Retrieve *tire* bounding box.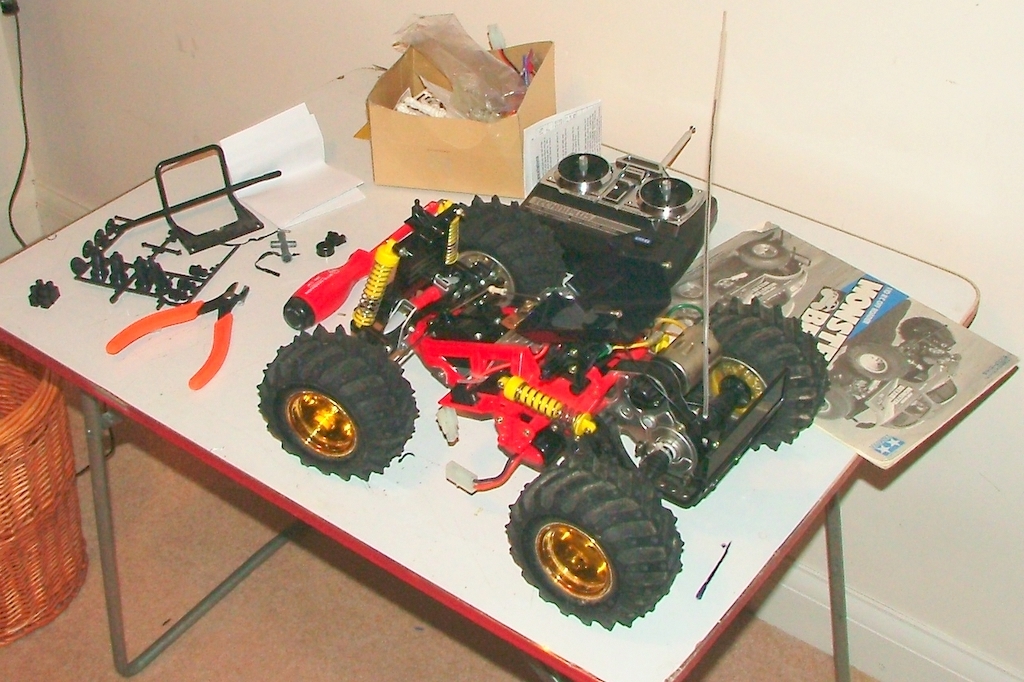
Bounding box: x1=672 y1=278 x2=718 y2=304.
